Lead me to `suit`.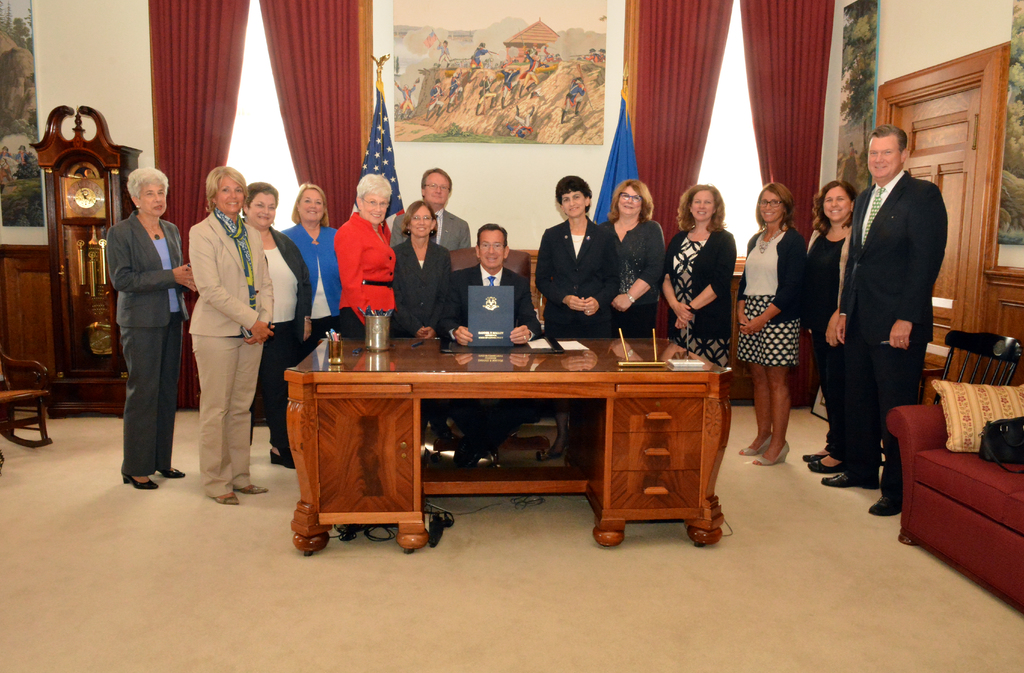
Lead to region(389, 207, 472, 254).
